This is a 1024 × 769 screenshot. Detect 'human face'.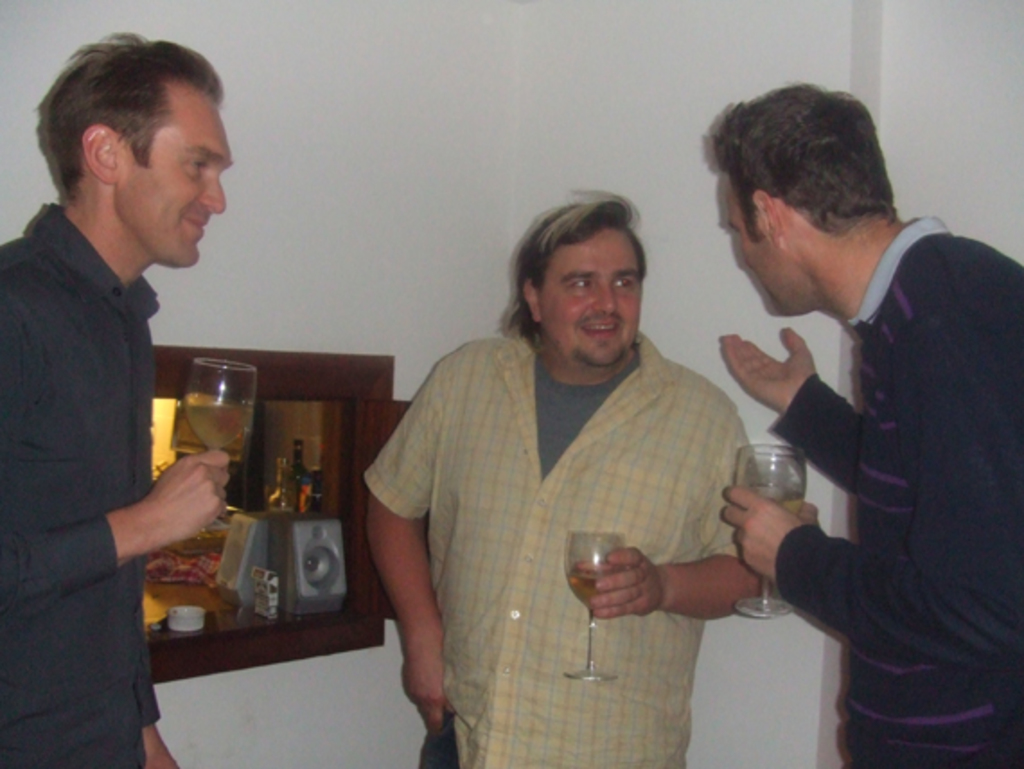
115, 81, 226, 259.
